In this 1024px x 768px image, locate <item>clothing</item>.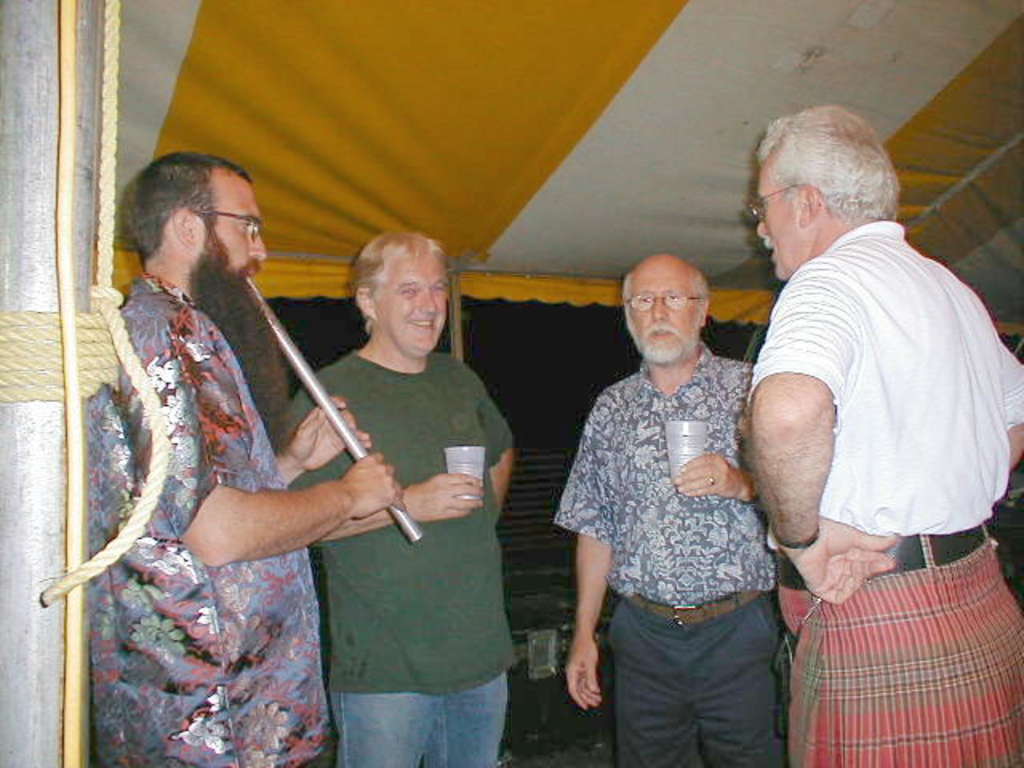
Bounding box: 88 275 338 763.
